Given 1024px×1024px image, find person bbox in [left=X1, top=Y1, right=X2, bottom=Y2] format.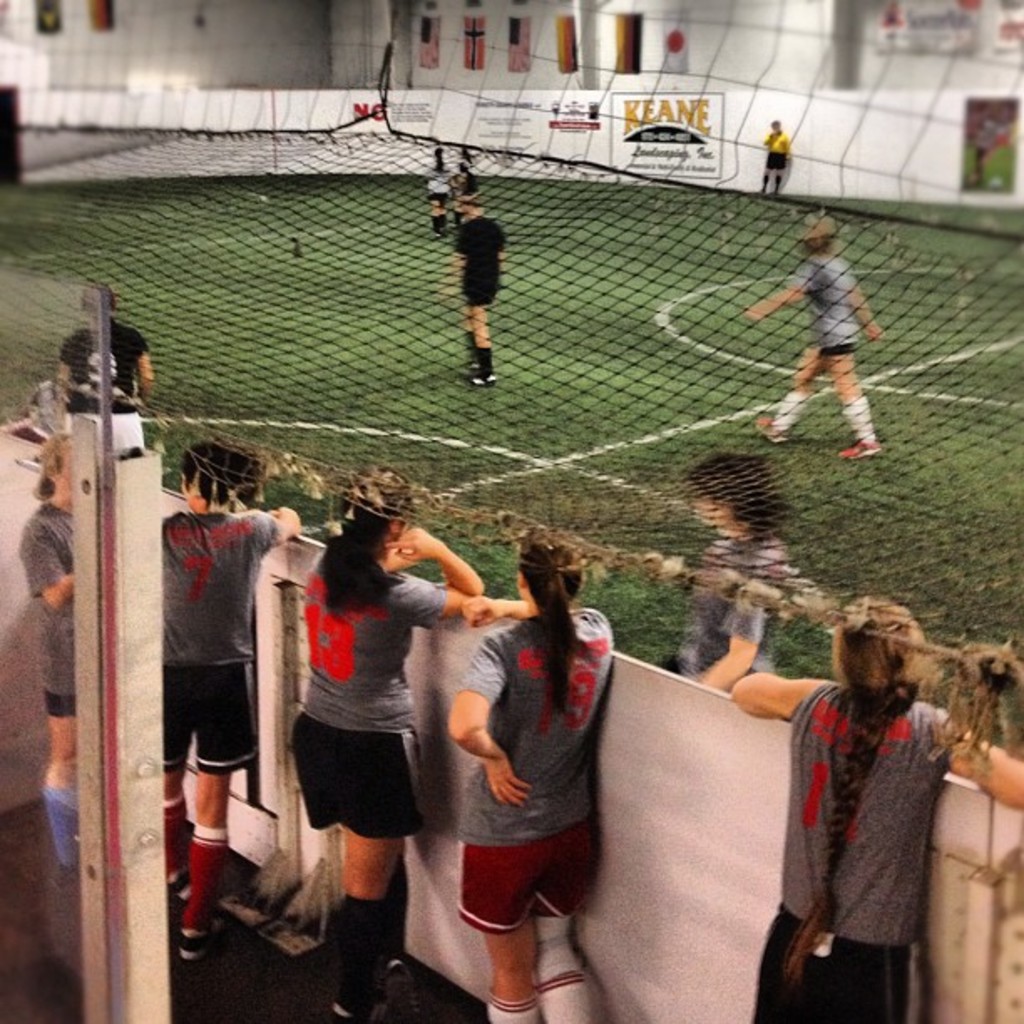
[left=731, top=214, right=882, bottom=472].
